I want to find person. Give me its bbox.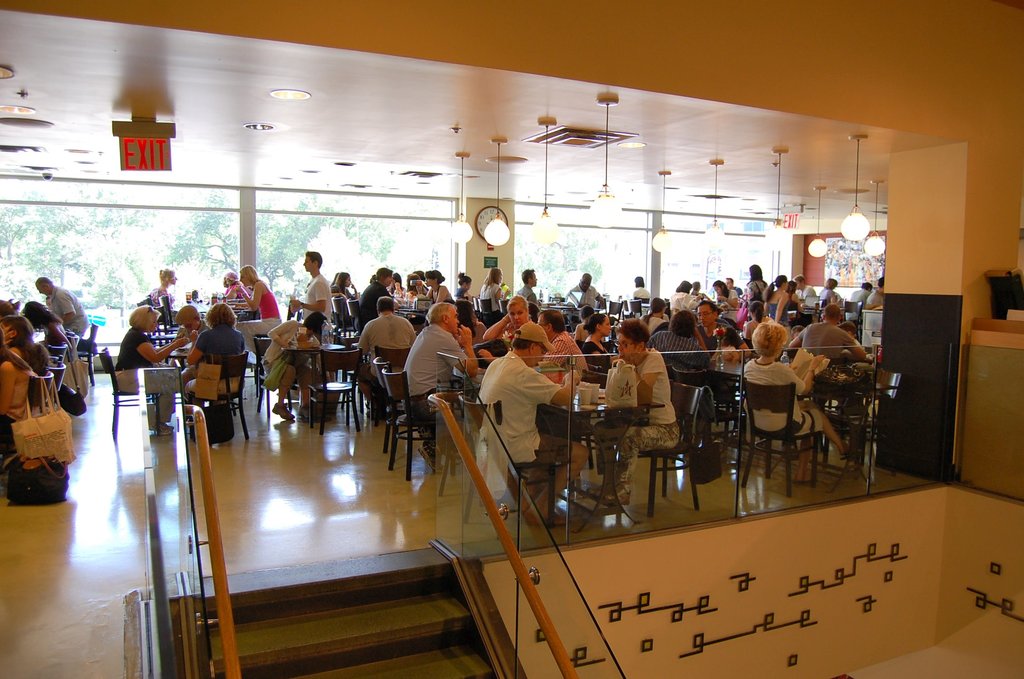
x1=534, y1=306, x2=585, y2=387.
